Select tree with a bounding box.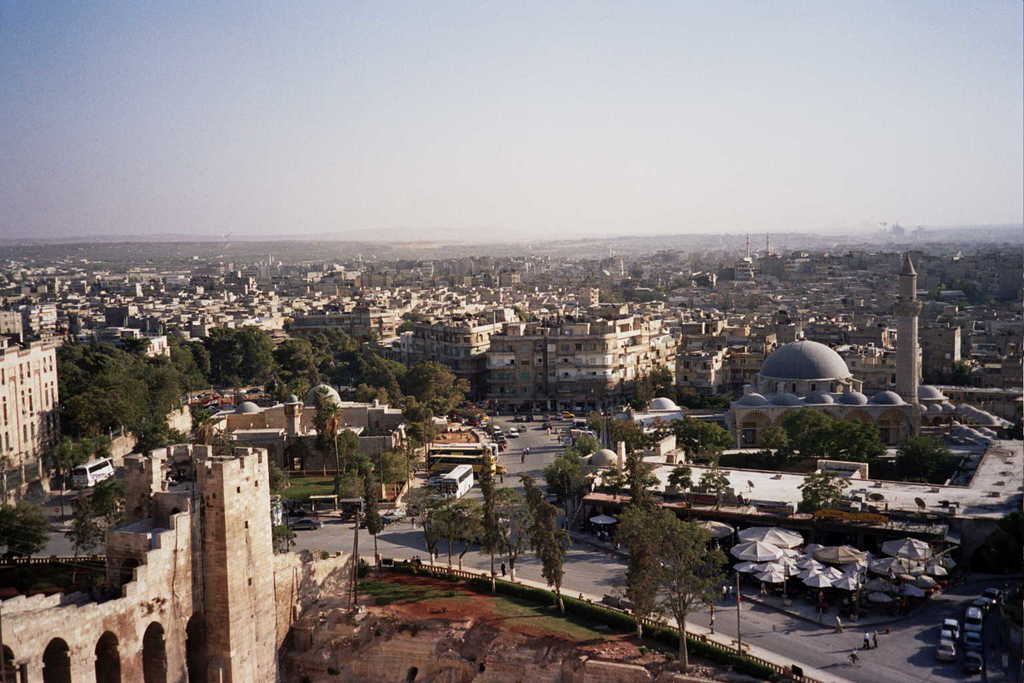
pyautogui.locateOnScreen(783, 403, 833, 462).
